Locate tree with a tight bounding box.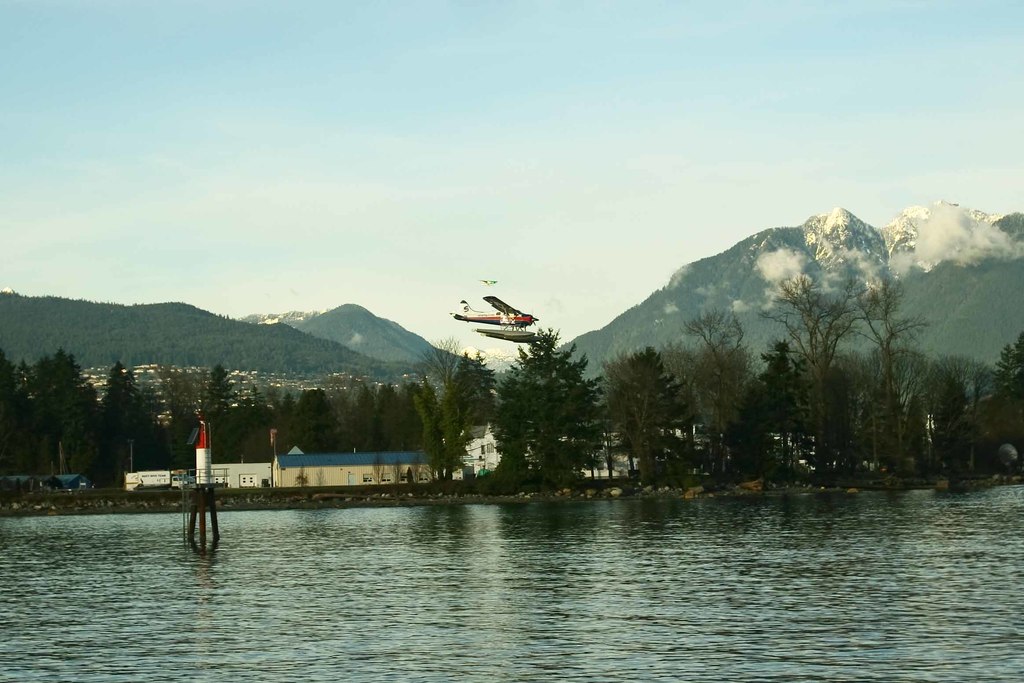
crop(31, 346, 93, 481).
